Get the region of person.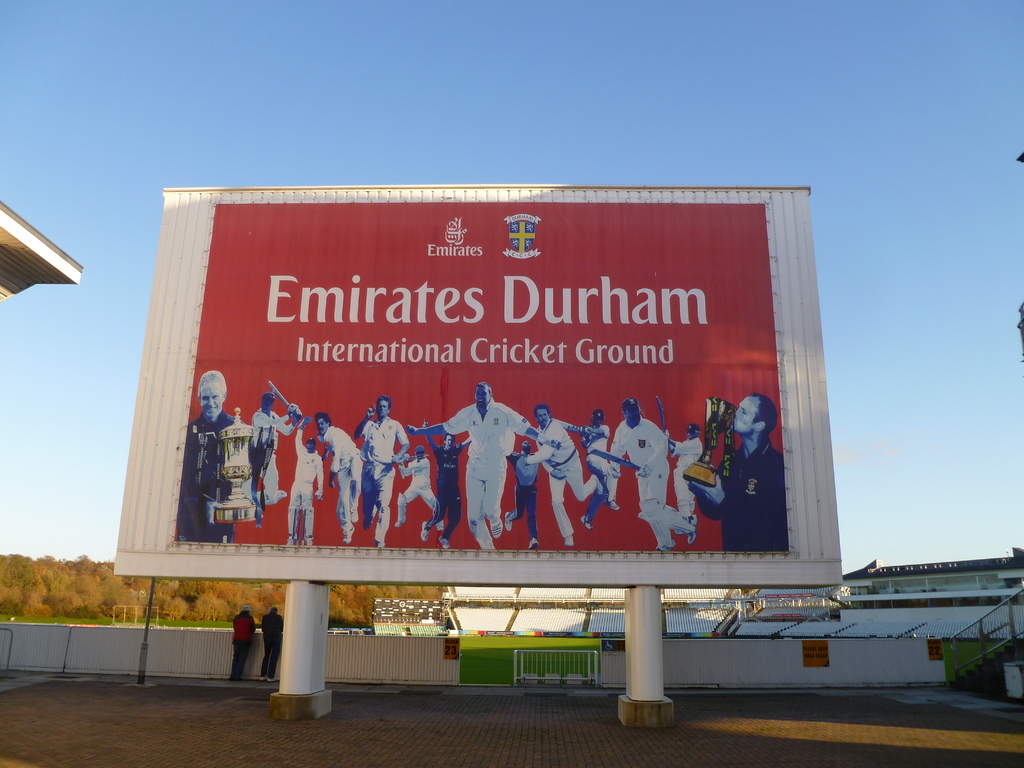
bbox(578, 406, 618, 530).
